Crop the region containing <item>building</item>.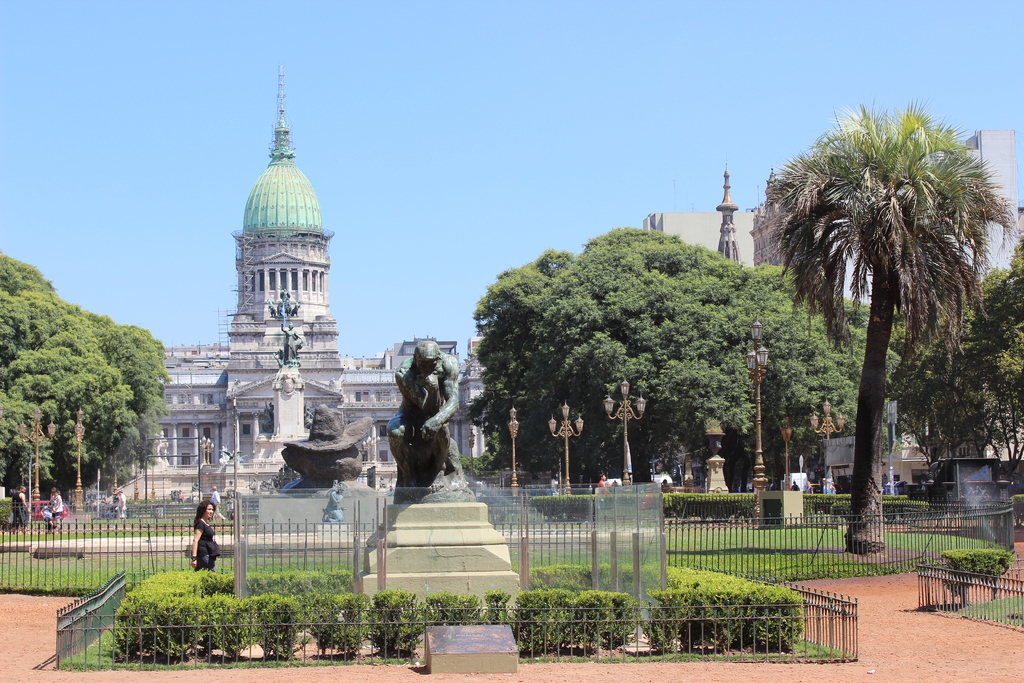
Crop region: Rect(136, 73, 459, 466).
